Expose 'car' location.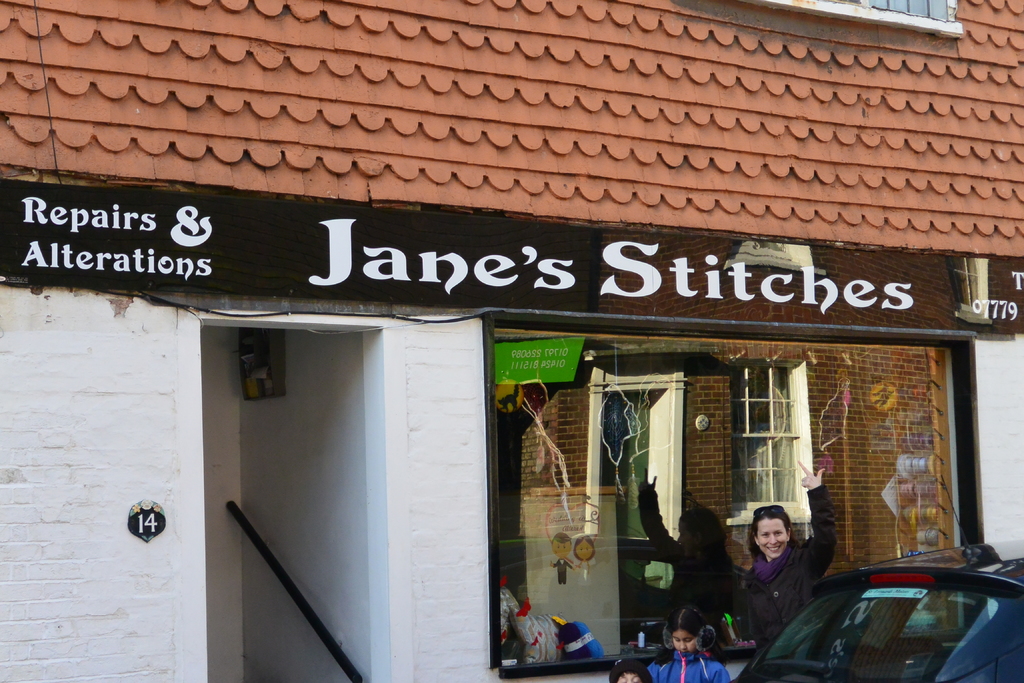
Exposed at bbox=[730, 537, 1023, 682].
